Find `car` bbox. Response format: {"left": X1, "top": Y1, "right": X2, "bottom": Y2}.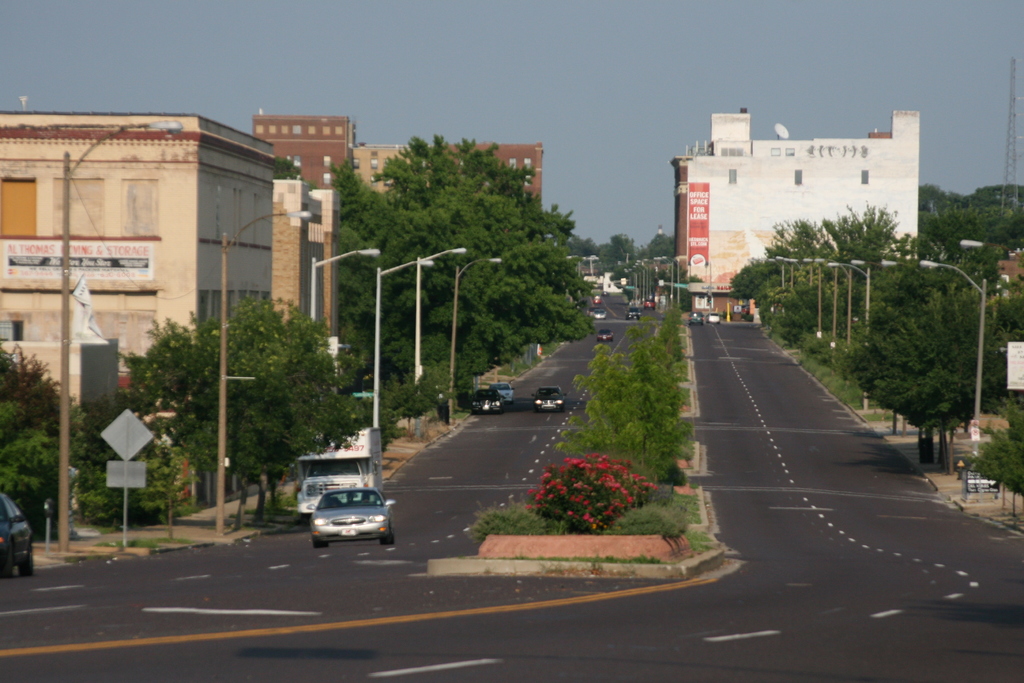
{"left": 707, "top": 314, "right": 719, "bottom": 325}.
